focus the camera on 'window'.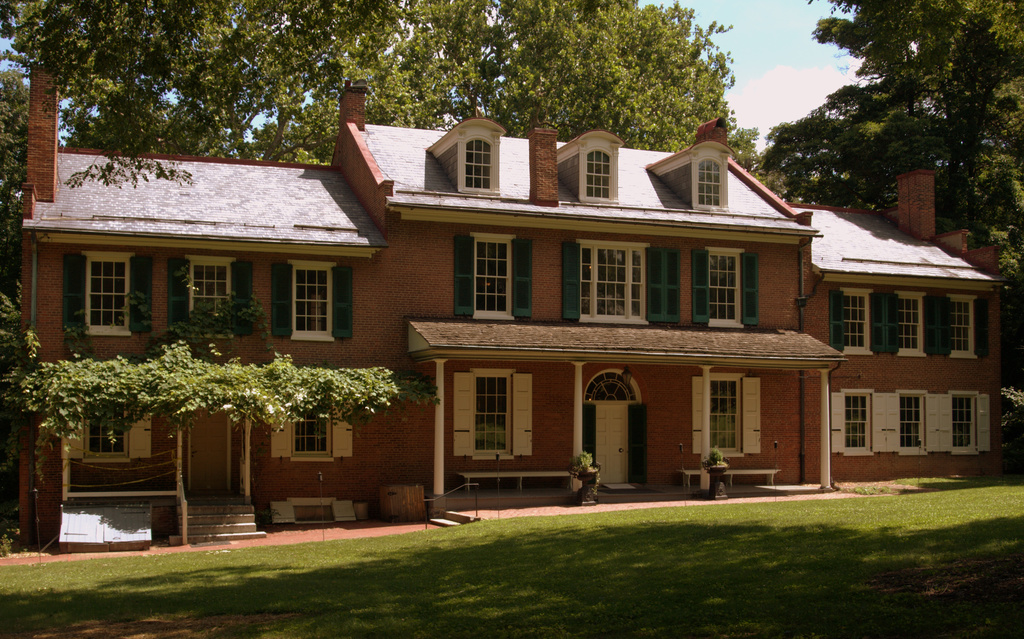
Focus region: x1=291, y1=262, x2=333, y2=336.
